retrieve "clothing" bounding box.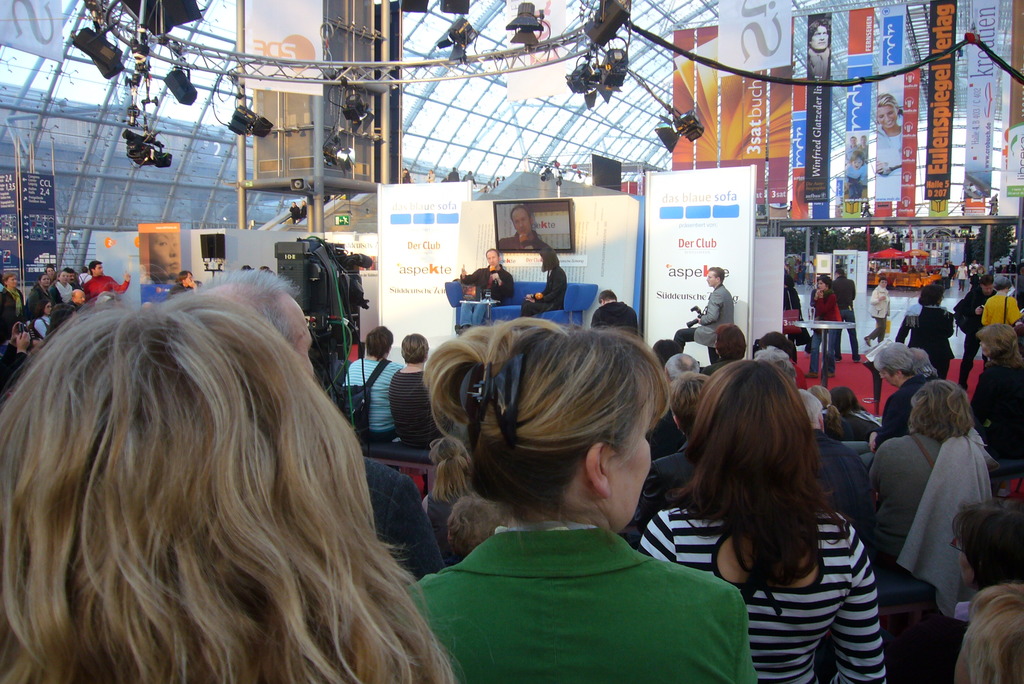
Bounding box: bbox(460, 262, 515, 302).
